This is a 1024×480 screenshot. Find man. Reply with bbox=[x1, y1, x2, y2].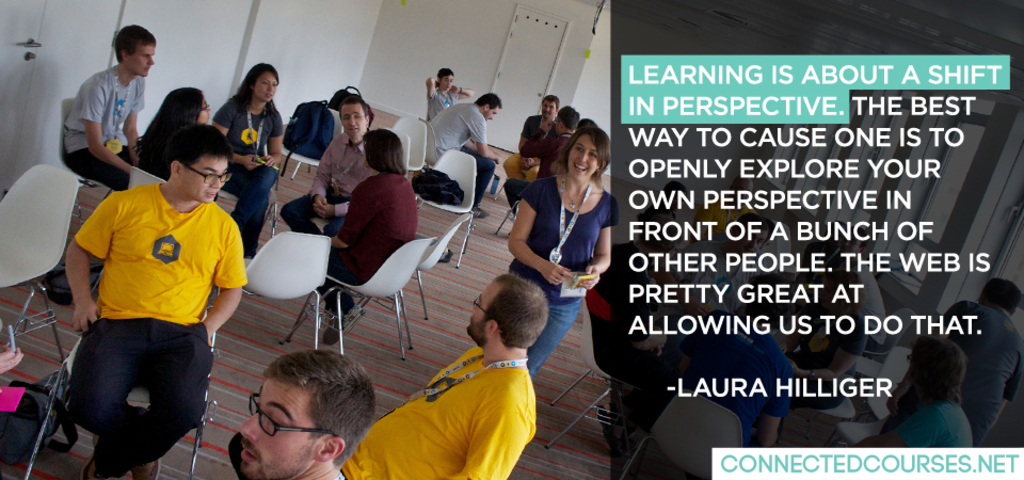
bbox=[55, 19, 156, 205].
